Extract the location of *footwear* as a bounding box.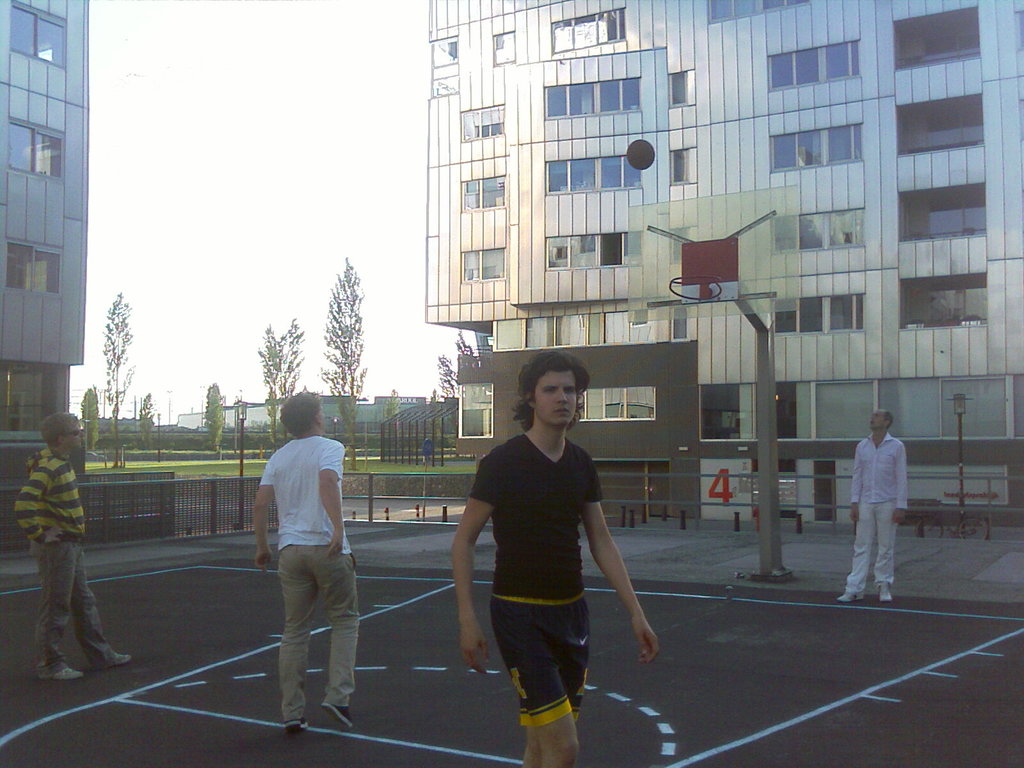
{"x1": 880, "y1": 579, "x2": 893, "y2": 605}.
